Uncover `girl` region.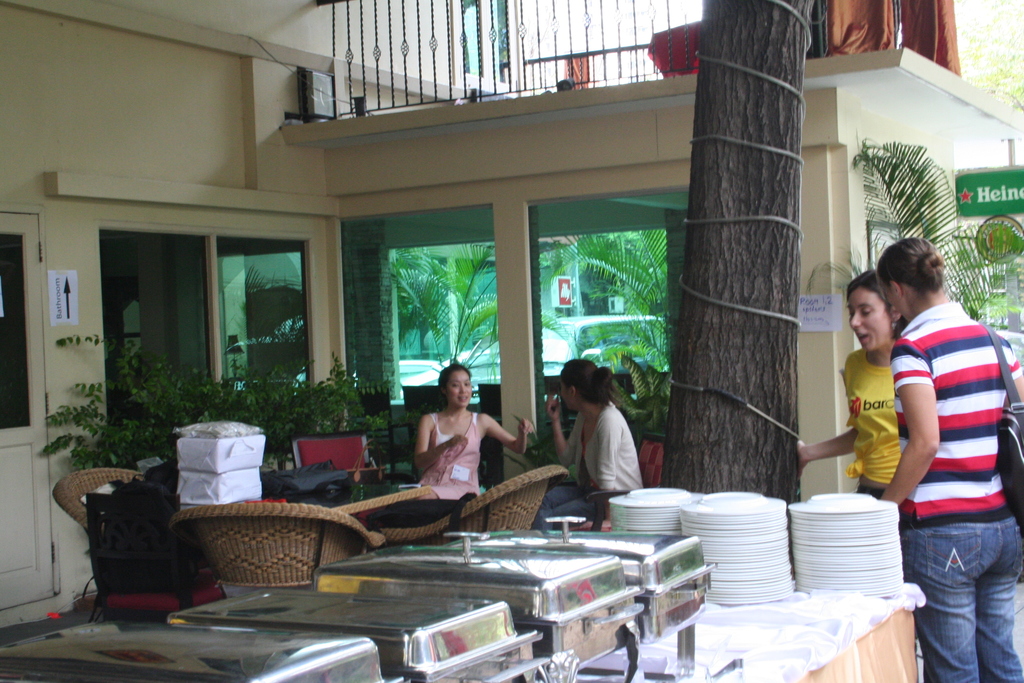
Uncovered: pyautogui.locateOnScreen(800, 270, 906, 491).
